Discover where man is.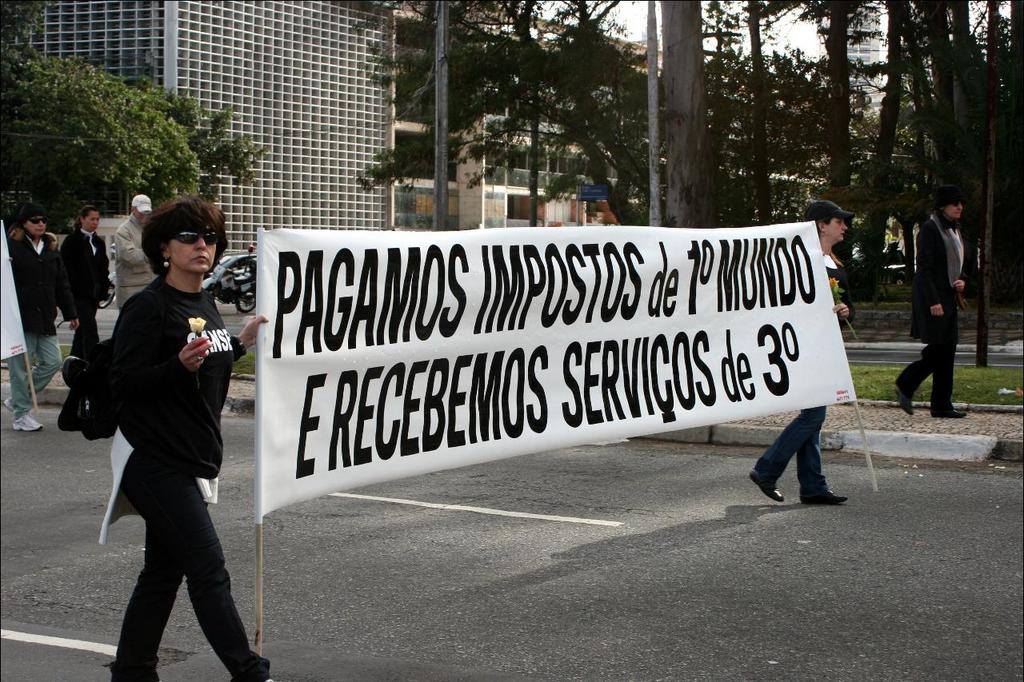
Discovered at bbox=[749, 203, 856, 508].
